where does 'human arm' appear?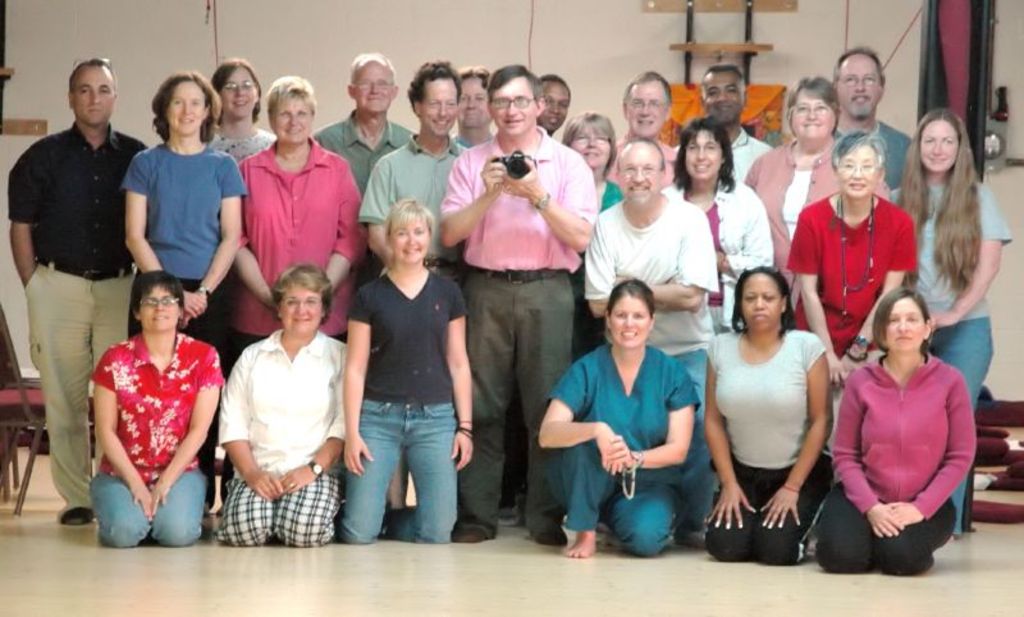
Appears at (756,335,837,527).
